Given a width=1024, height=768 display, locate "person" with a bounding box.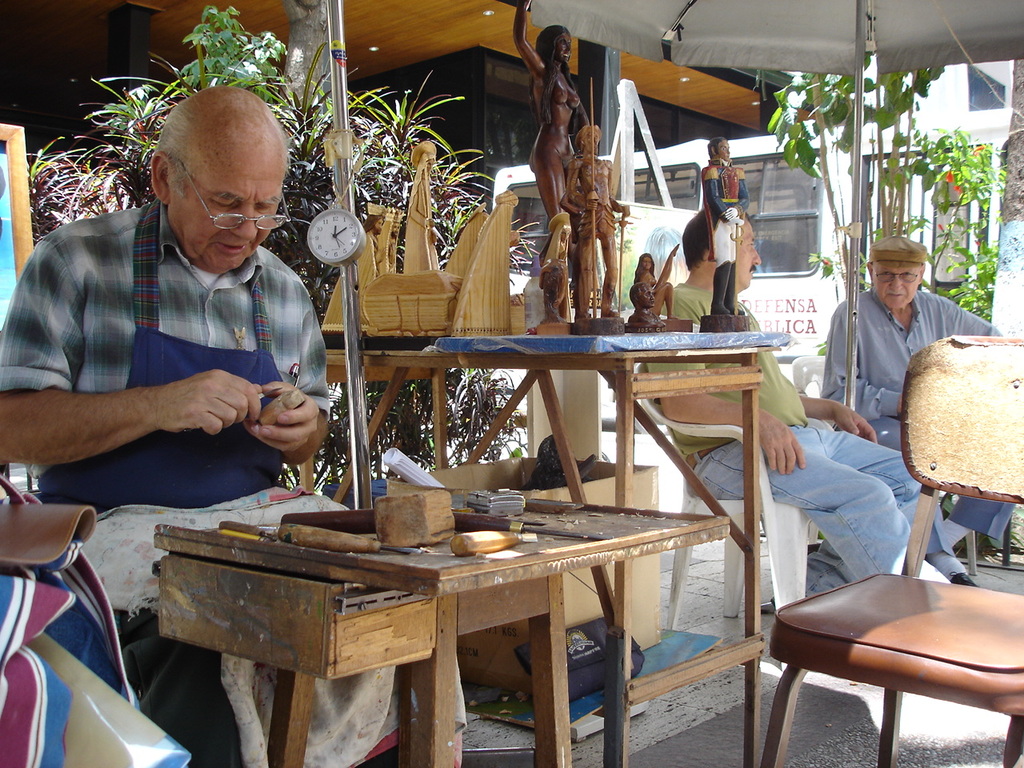
Located: rect(503, 0, 593, 284).
